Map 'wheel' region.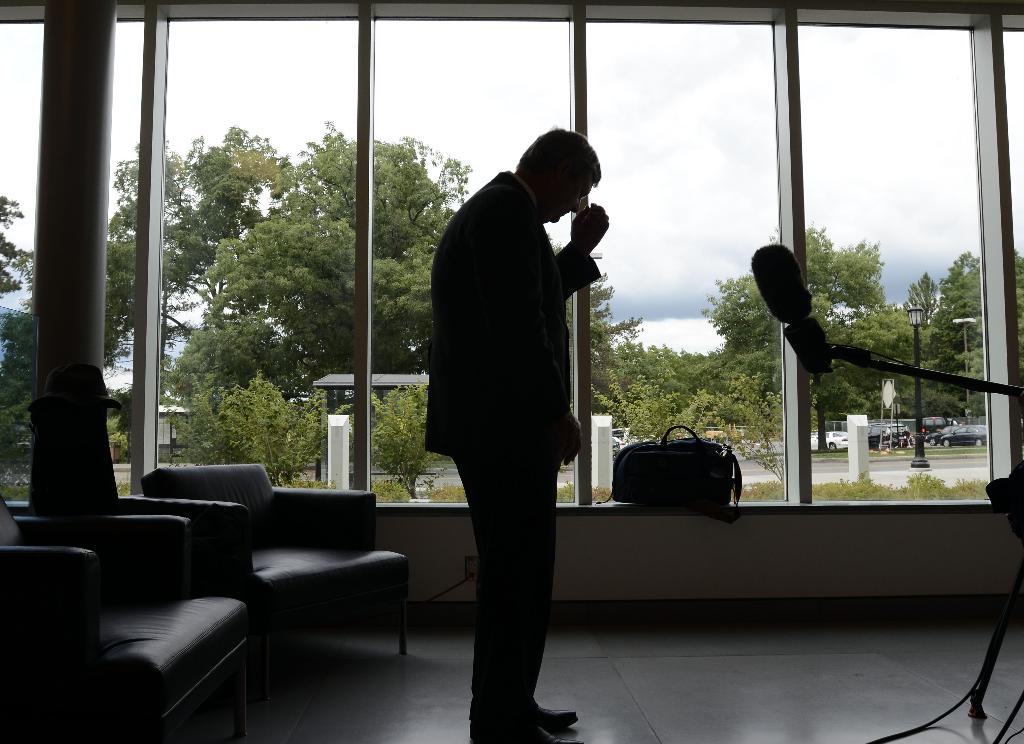
Mapped to l=927, t=437, r=942, b=445.
